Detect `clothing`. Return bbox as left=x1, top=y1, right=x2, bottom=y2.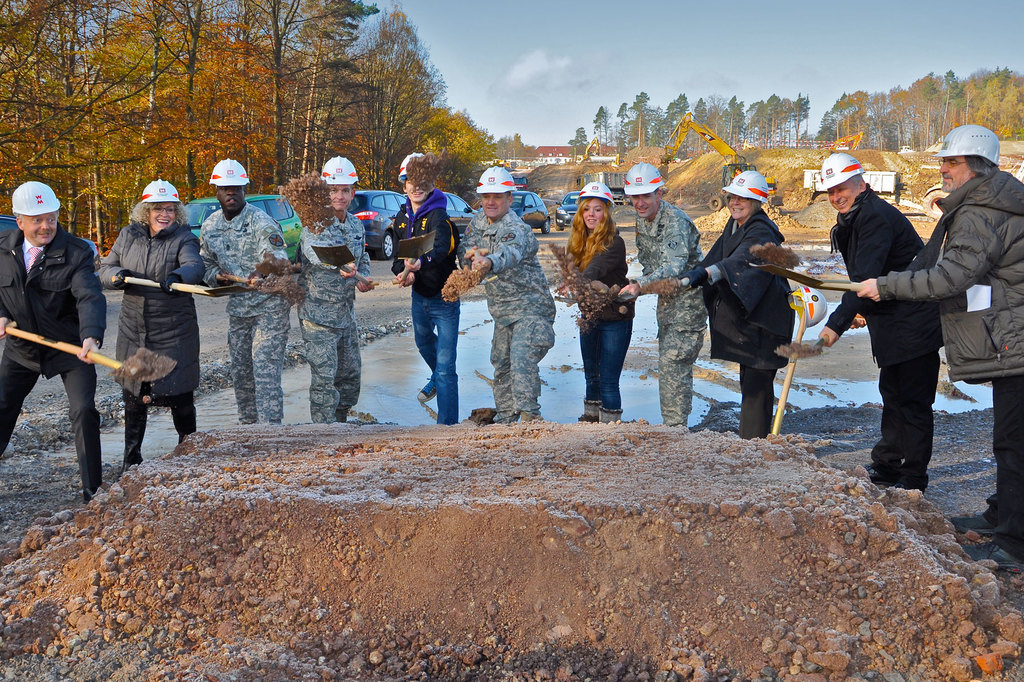
left=198, top=204, right=289, bottom=422.
